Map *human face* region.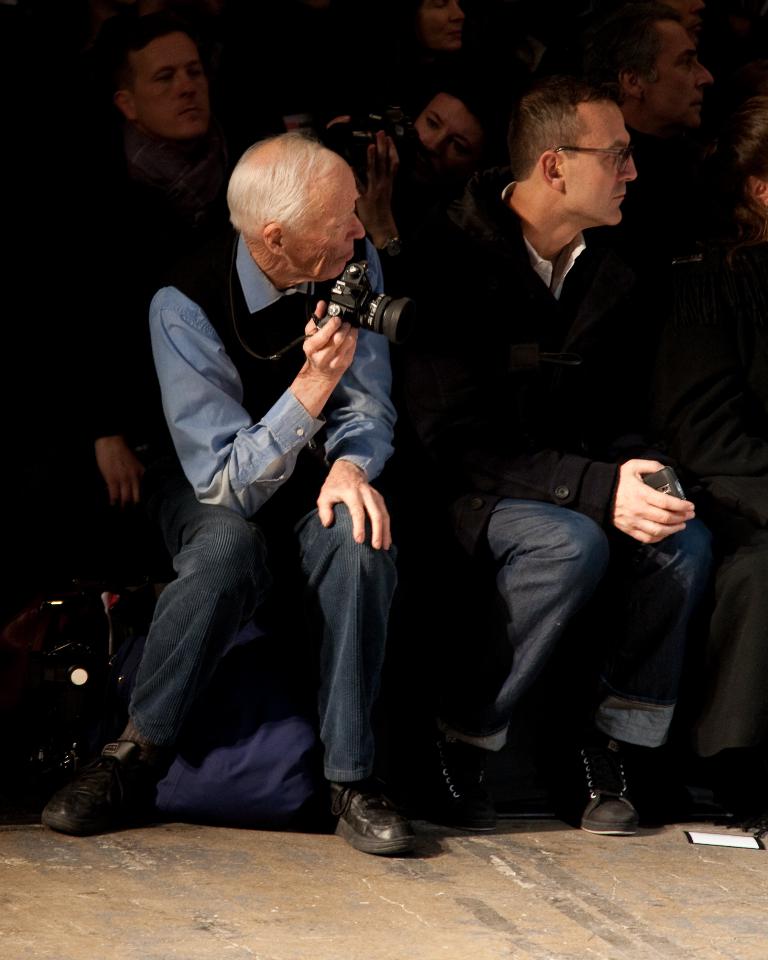
Mapped to x1=425 y1=0 x2=462 y2=50.
